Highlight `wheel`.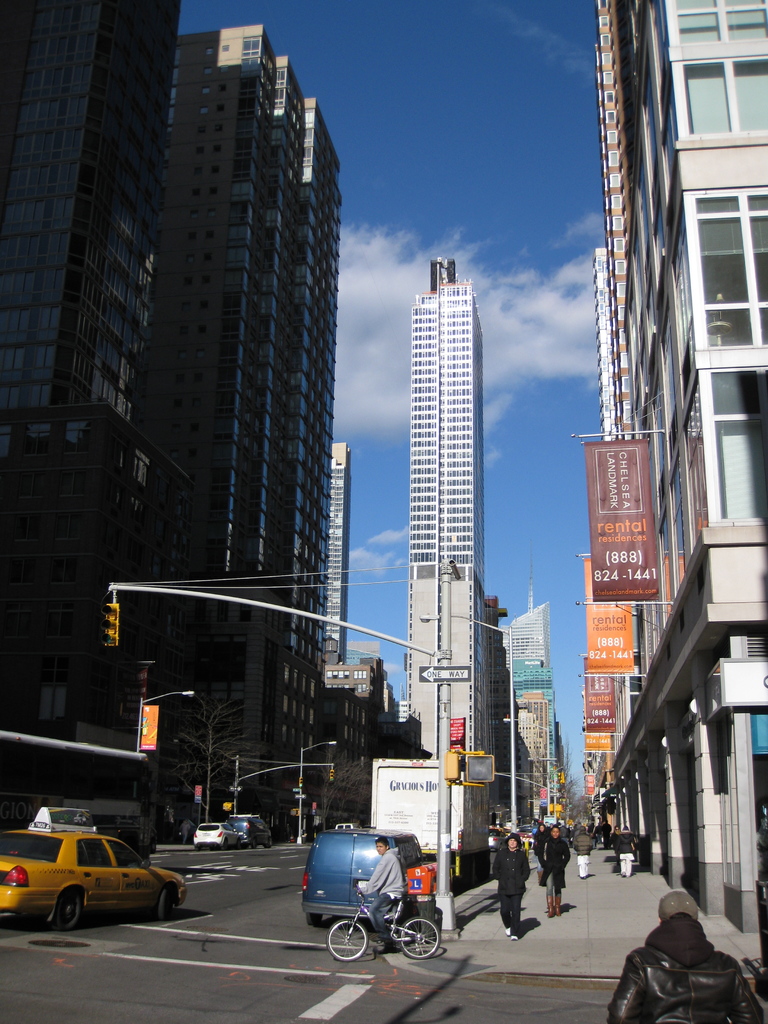
Highlighted region: Rect(327, 921, 366, 963).
